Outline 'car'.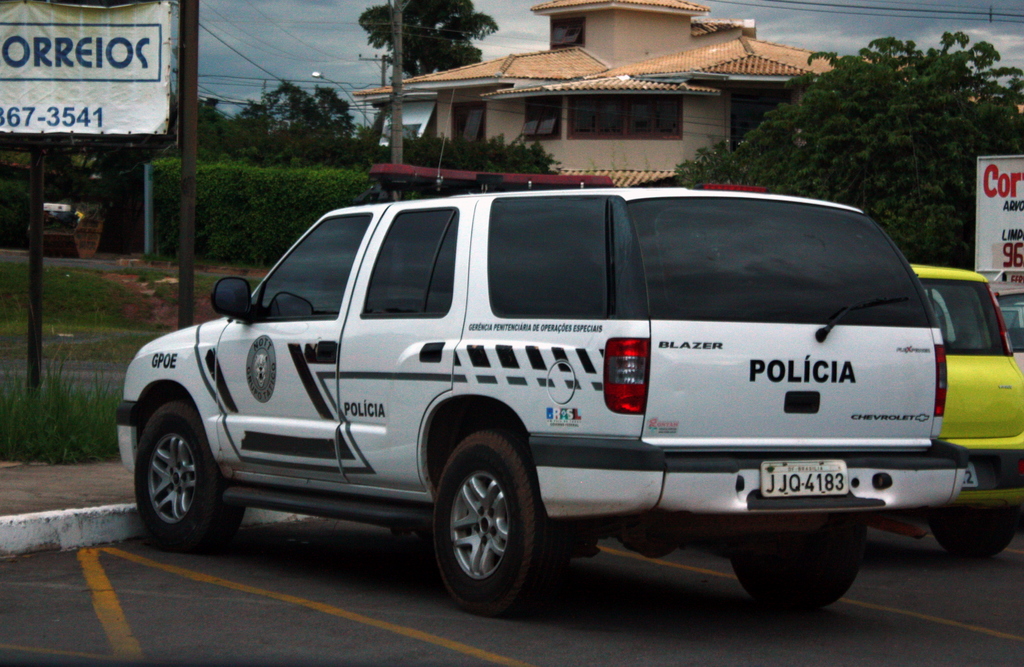
Outline: rect(115, 84, 970, 621).
